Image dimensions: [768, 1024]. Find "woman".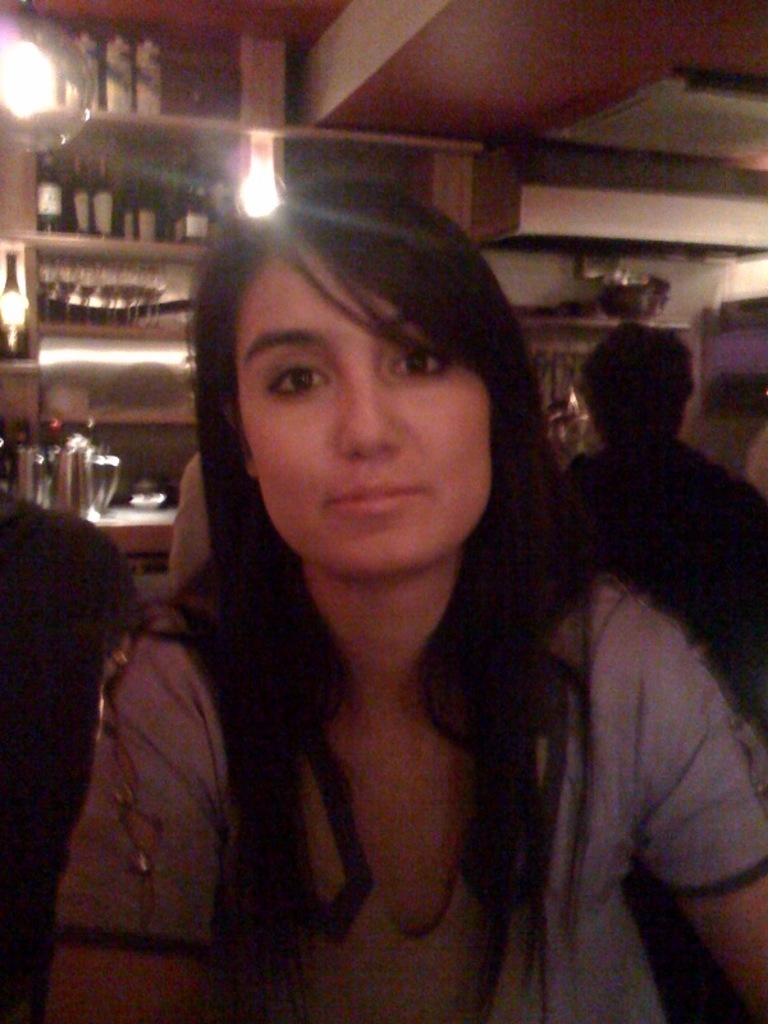
Rect(682, 379, 767, 497).
